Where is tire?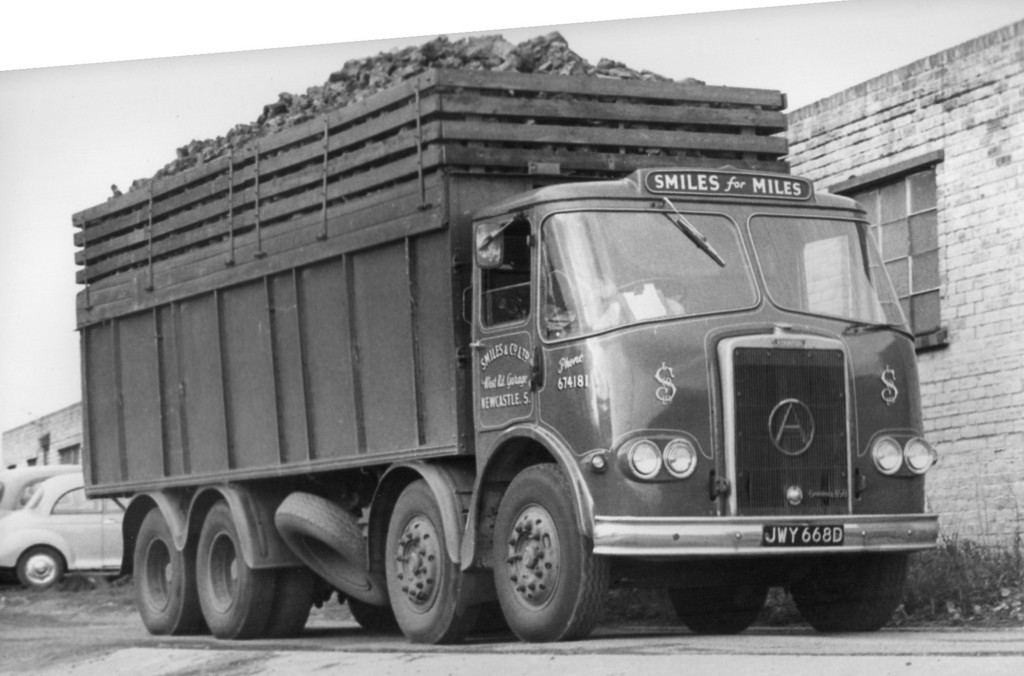
[left=16, top=547, right=65, bottom=588].
